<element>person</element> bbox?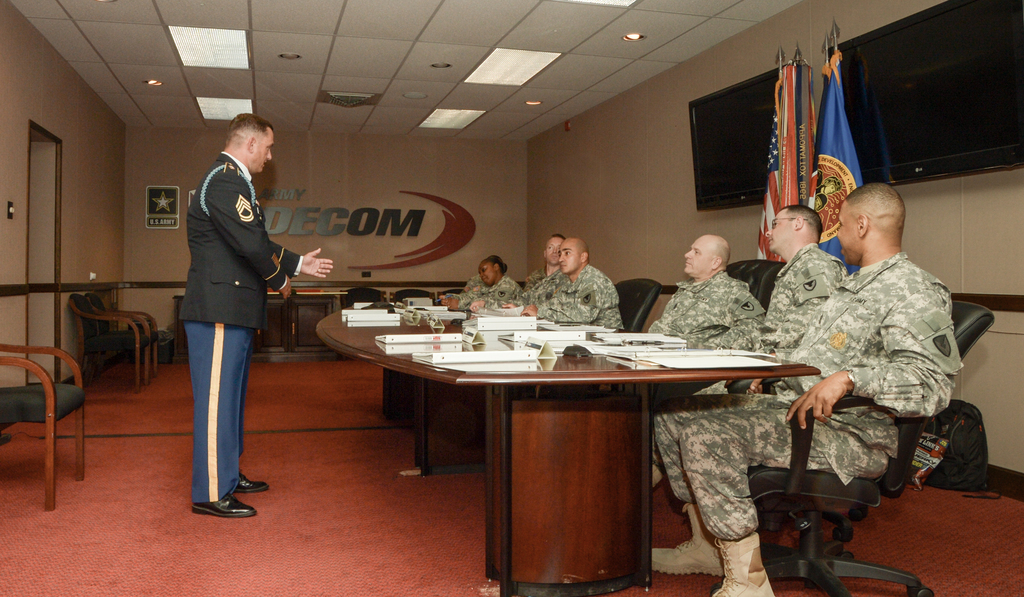
Rect(184, 109, 332, 520)
